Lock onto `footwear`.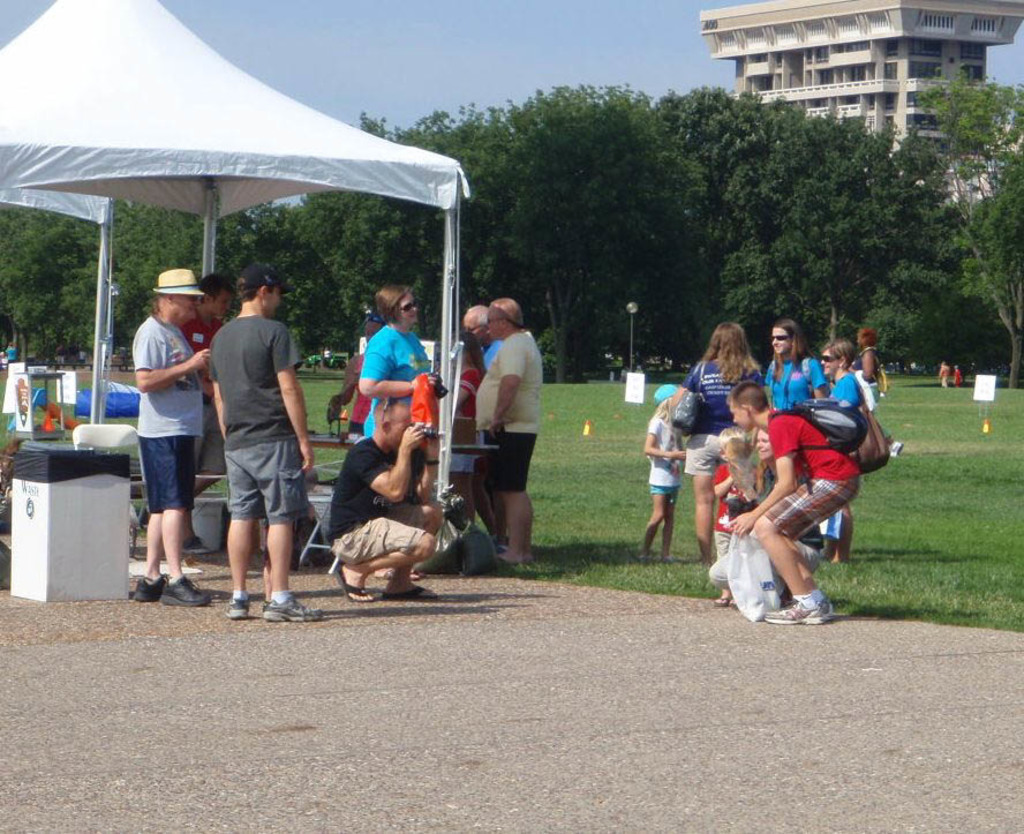
Locked: crop(756, 595, 825, 622).
